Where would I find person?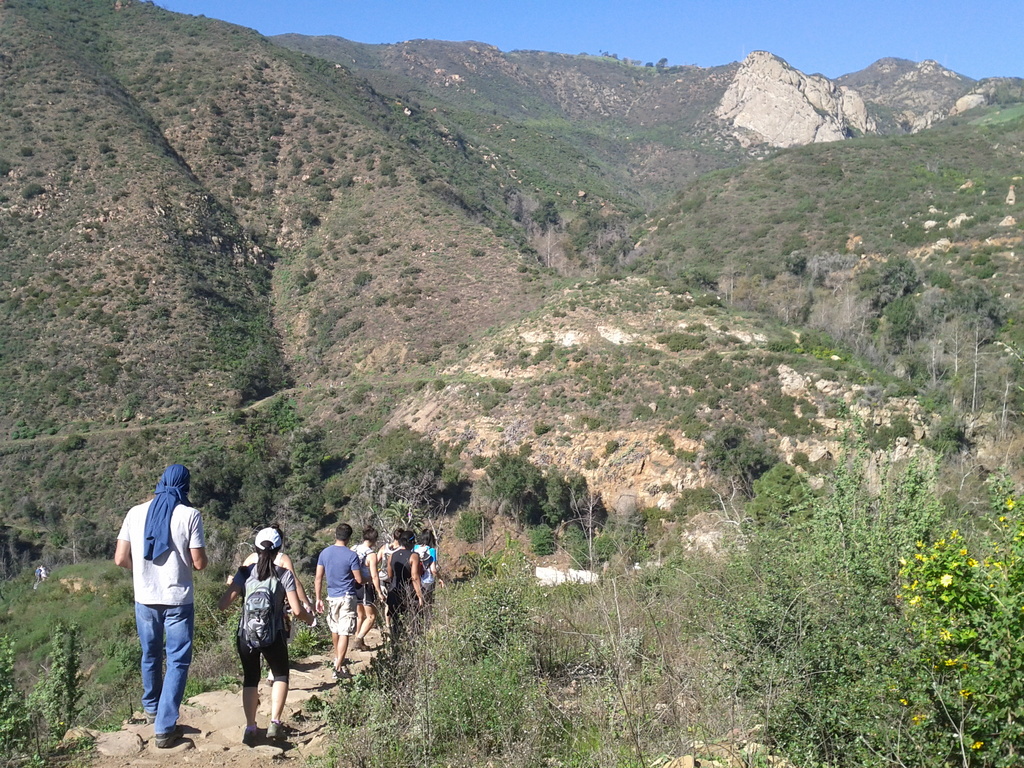
At 314, 524, 366, 675.
